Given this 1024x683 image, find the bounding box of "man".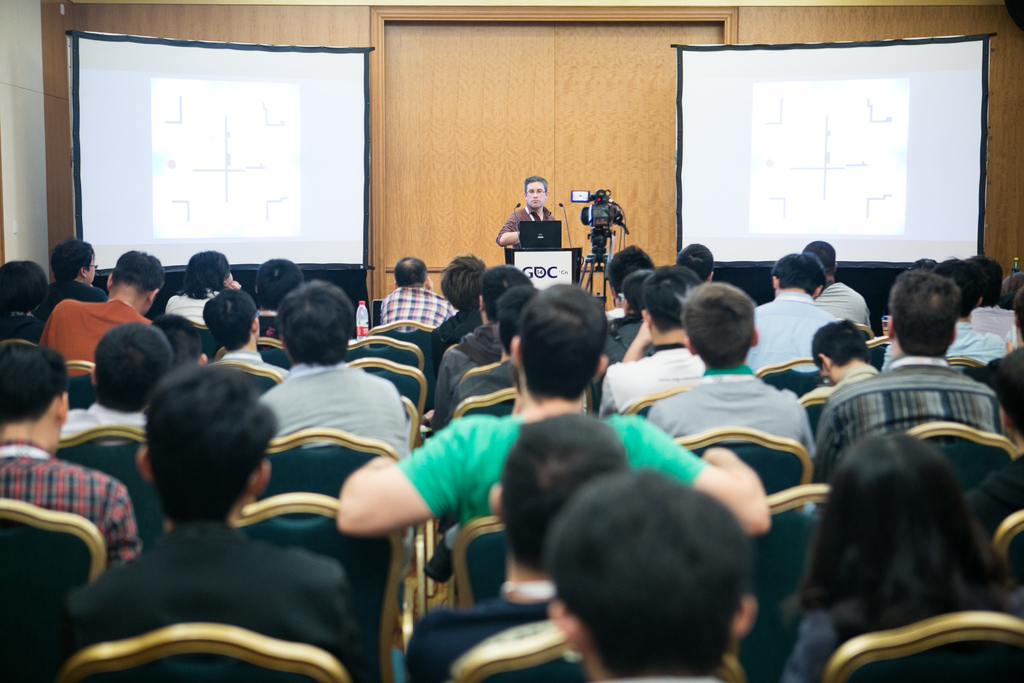
646:288:811:464.
